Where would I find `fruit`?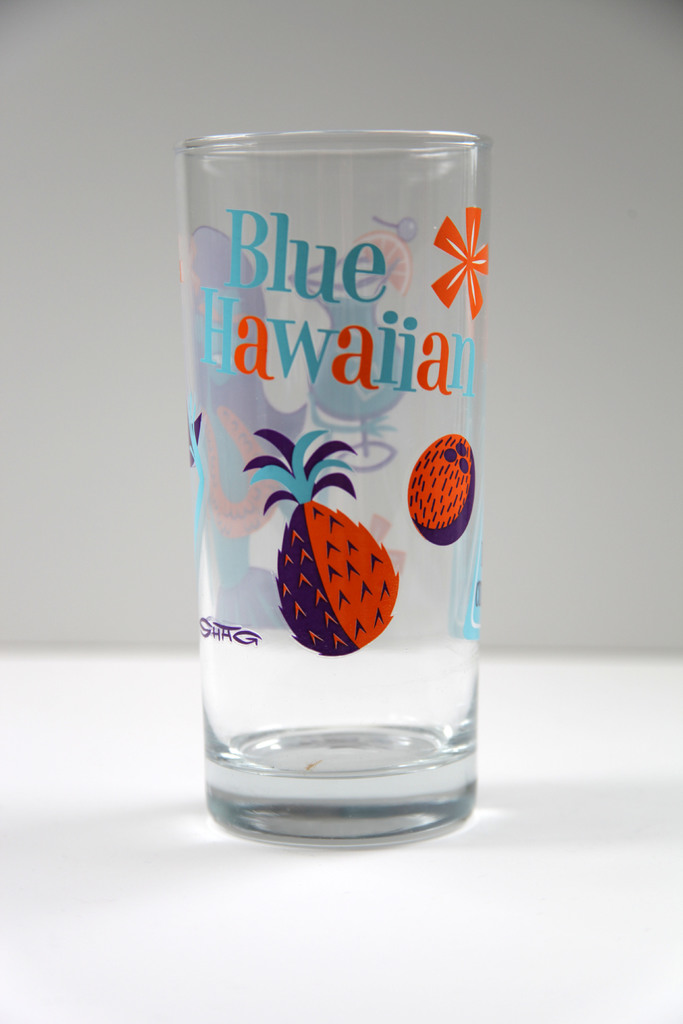
At [268,509,407,653].
